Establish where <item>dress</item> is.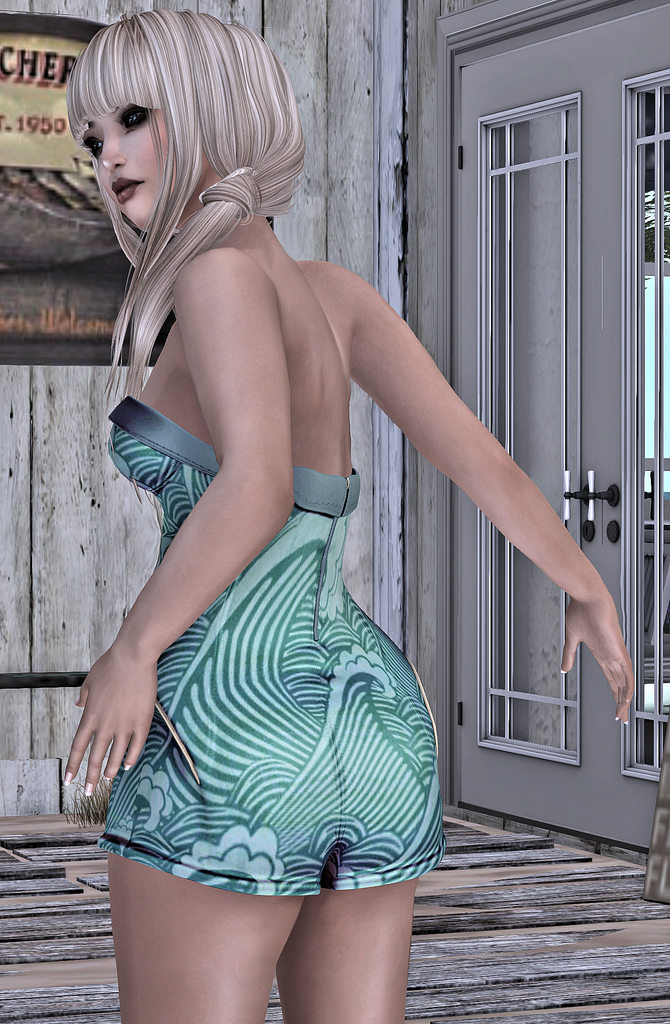
Established at [100,362,453,909].
